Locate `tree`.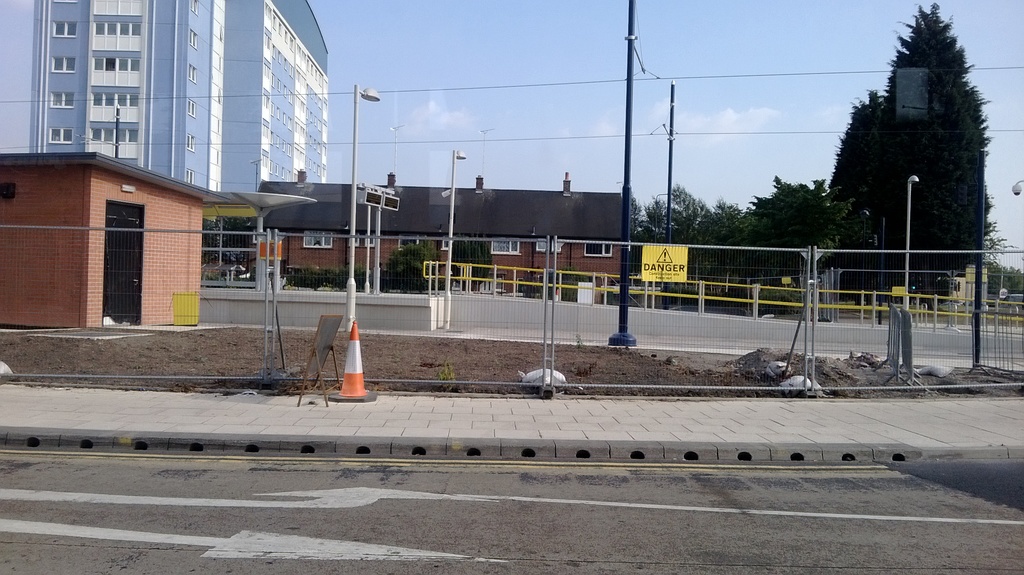
Bounding box: 630/181/705/250.
